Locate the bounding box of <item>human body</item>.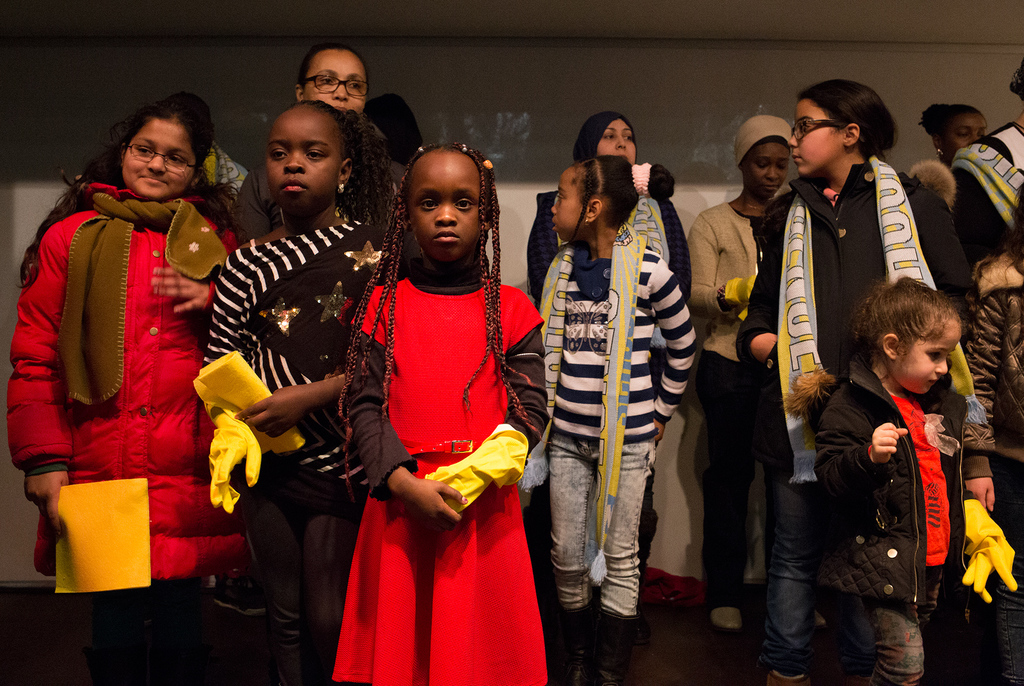
Bounding box: l=349, t=265, r=540, b=685.
